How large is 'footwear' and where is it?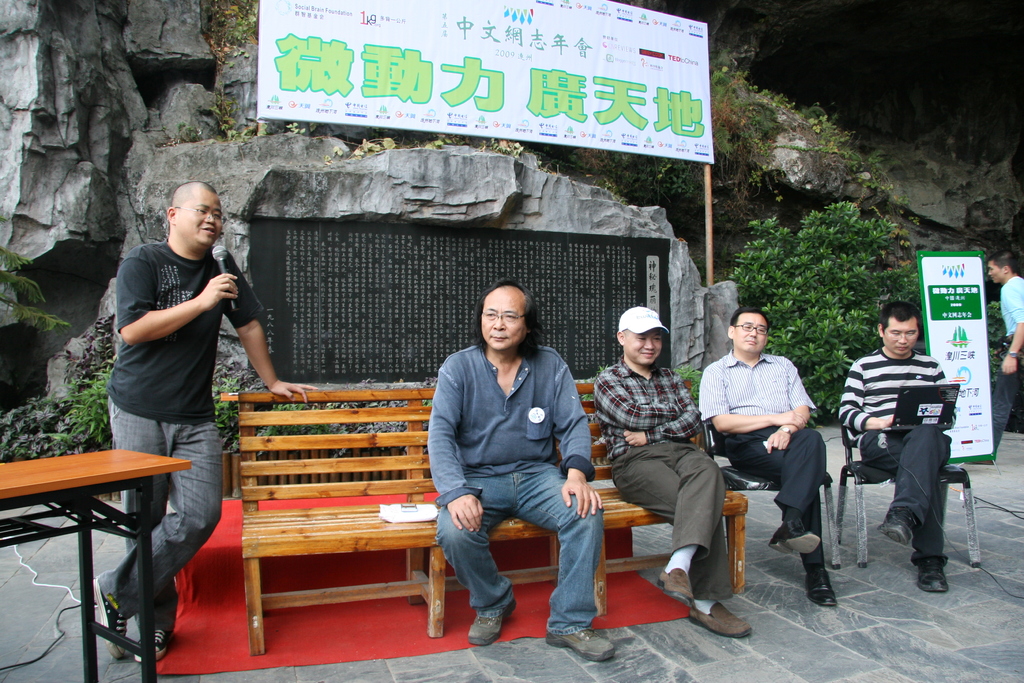
Bounding box: left=657, top=567, right=692, bottom=605.
